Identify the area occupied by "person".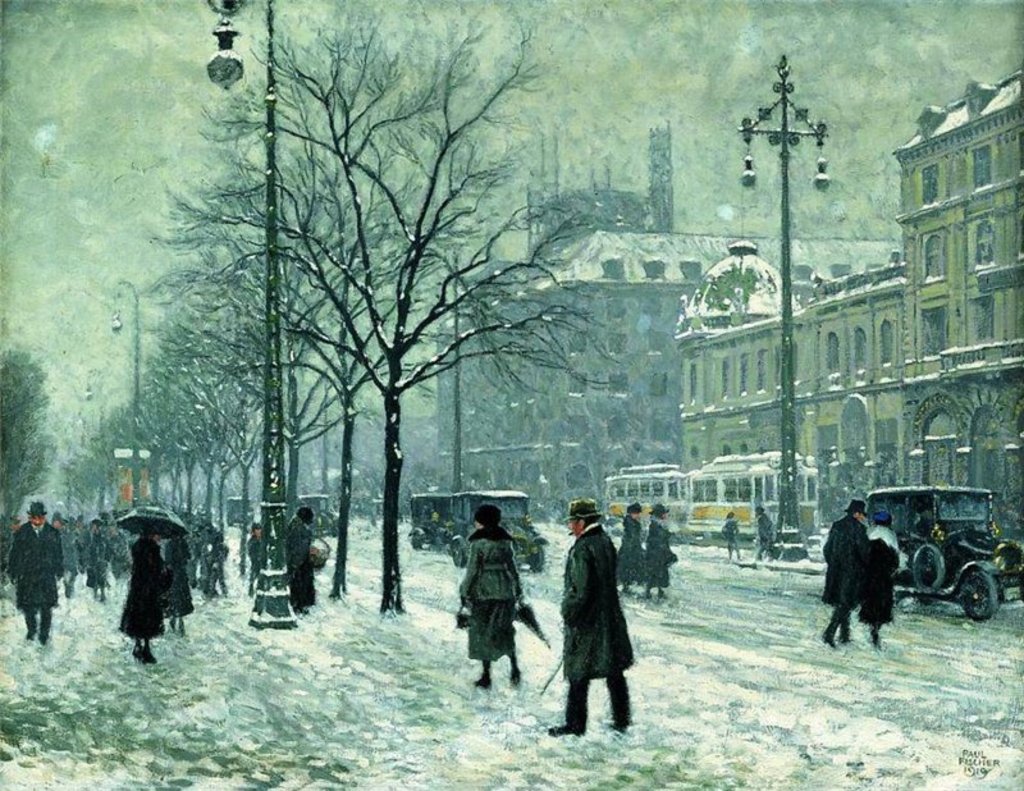
Area: region(122, 522, 160, 663).
